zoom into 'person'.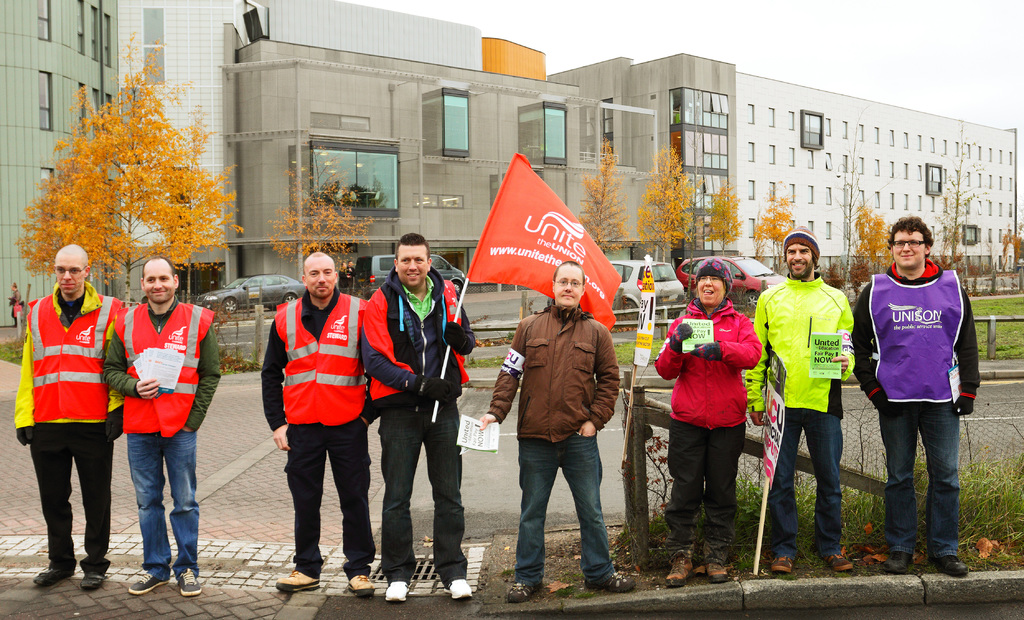
Zoom target: (359, 242, 473, 595).
